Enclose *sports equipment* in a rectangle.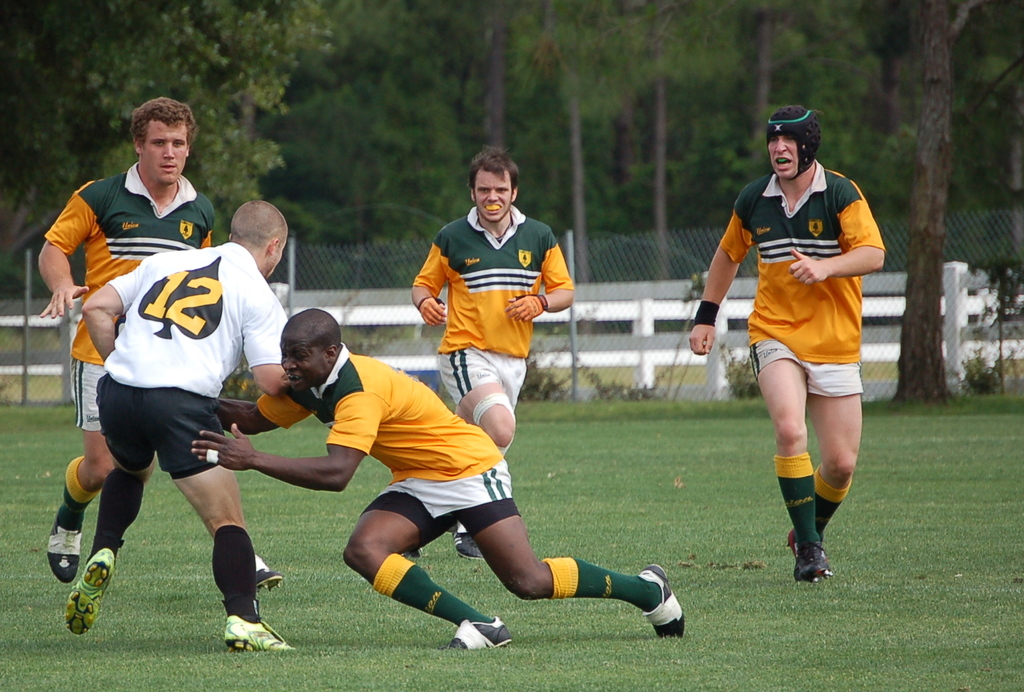
BBox(107, 239, 292, 398).
